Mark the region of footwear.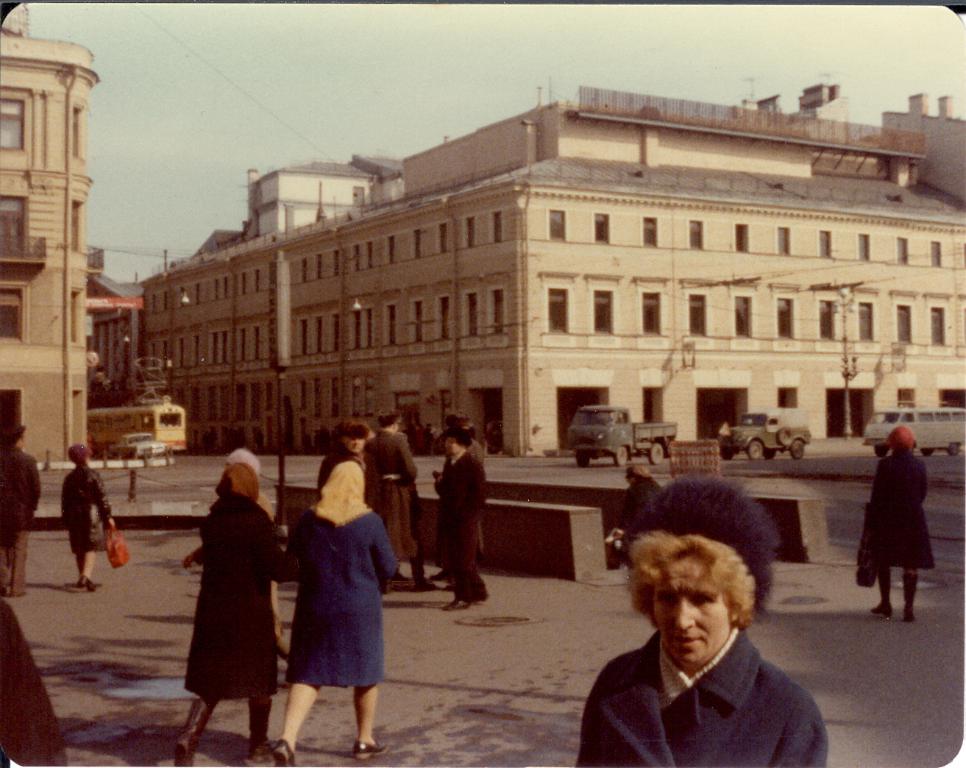
Region: select_region(274, 739, 294, 767).
